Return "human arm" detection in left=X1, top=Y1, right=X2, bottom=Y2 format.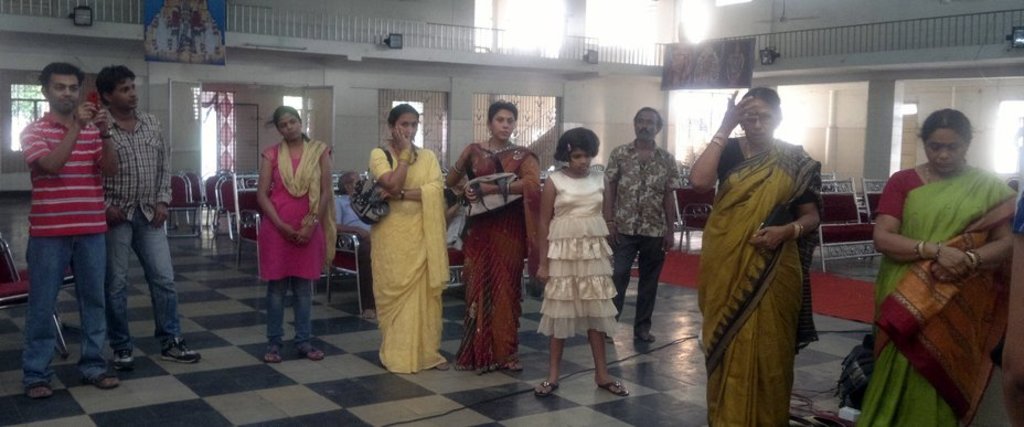
left=929, top=214, right=1017, bottom=277.
